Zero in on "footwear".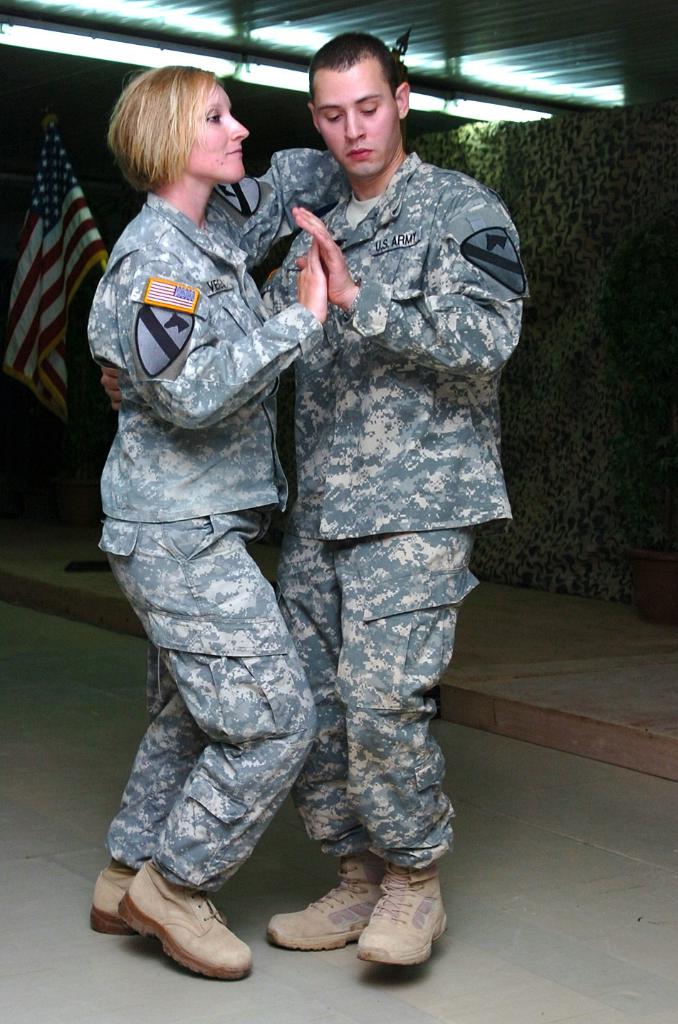
Zeroed in: {"x1": 103, "y1": 882, "x2": 258, "y2": 994}.
